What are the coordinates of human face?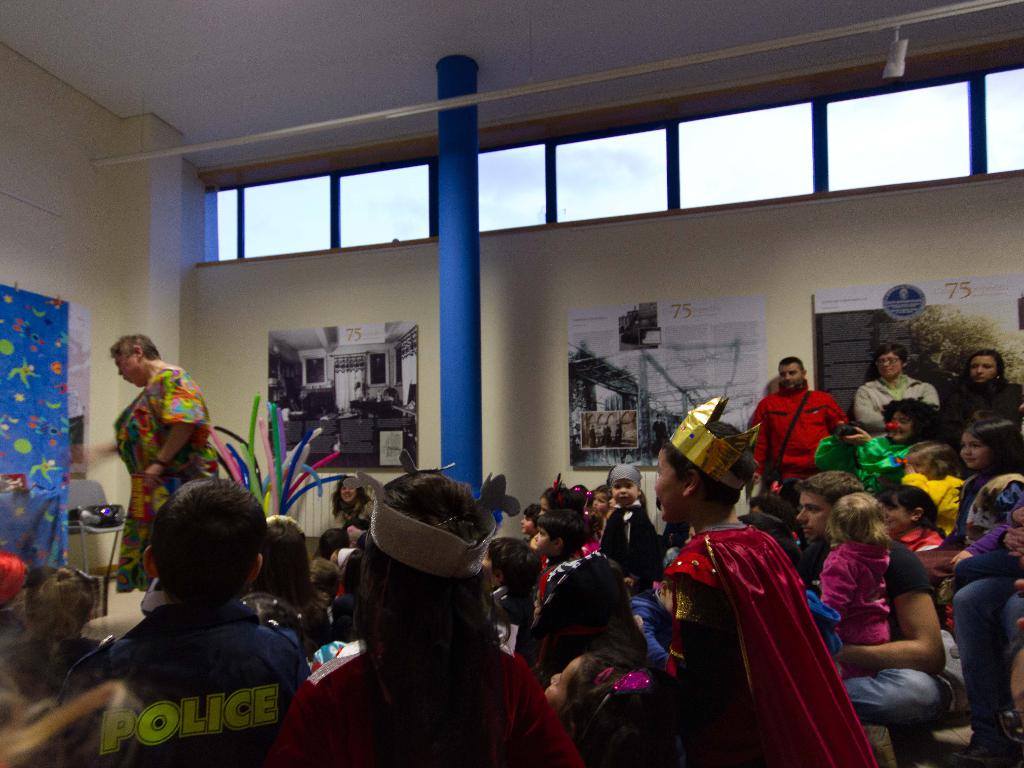
rect(338, 483, 359, 502).
